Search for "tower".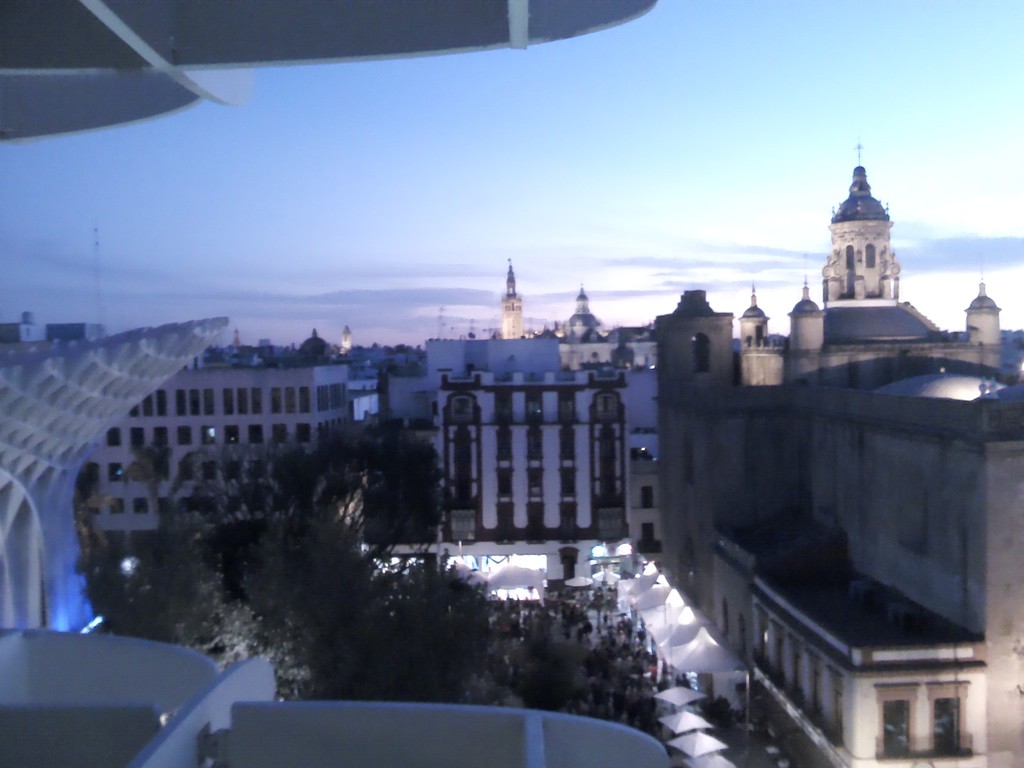
Found at (740,142,1001,384).
